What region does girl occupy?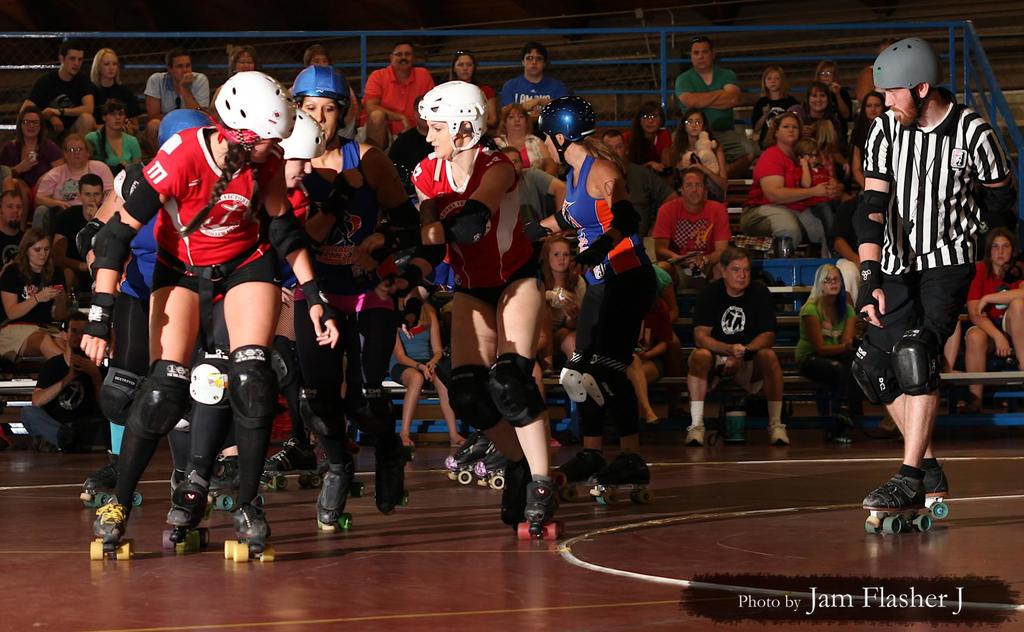
(499, 95, 551, 178).
